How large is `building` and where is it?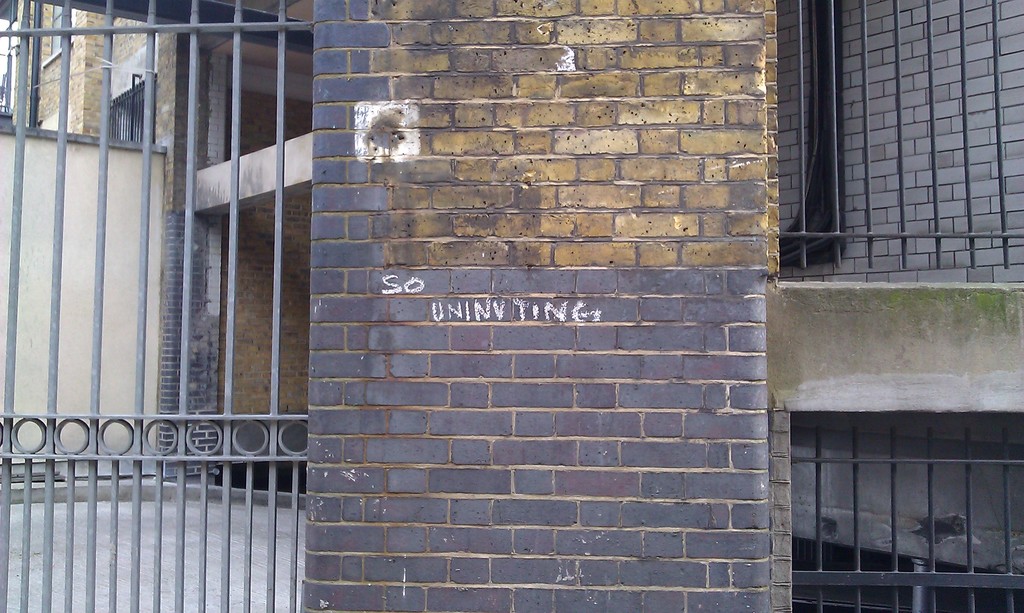
Bounding box: 0, 0, 1023, 612.
